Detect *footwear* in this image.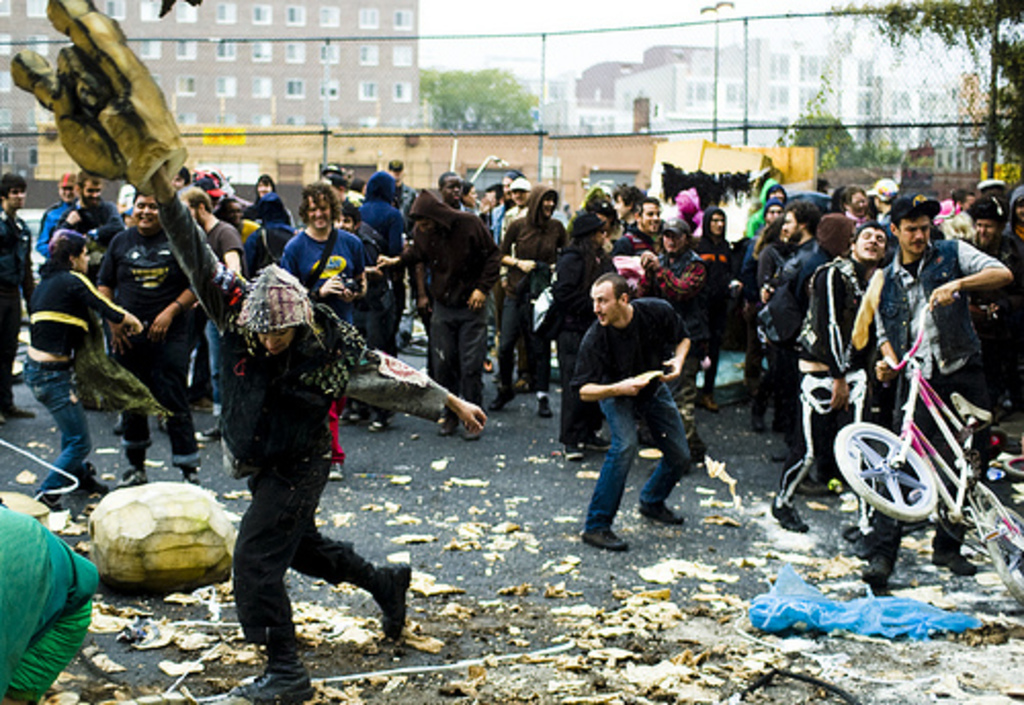
Detection: [33, 484, 70, 519].
